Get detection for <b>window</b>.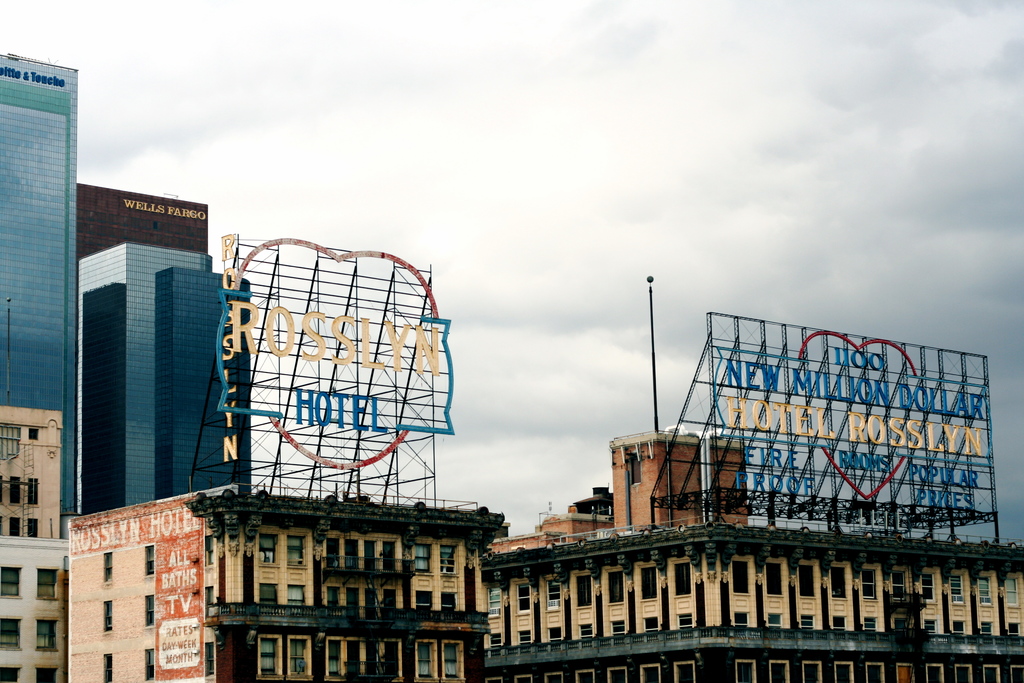
Detection: (640, 666, 659, 682).
